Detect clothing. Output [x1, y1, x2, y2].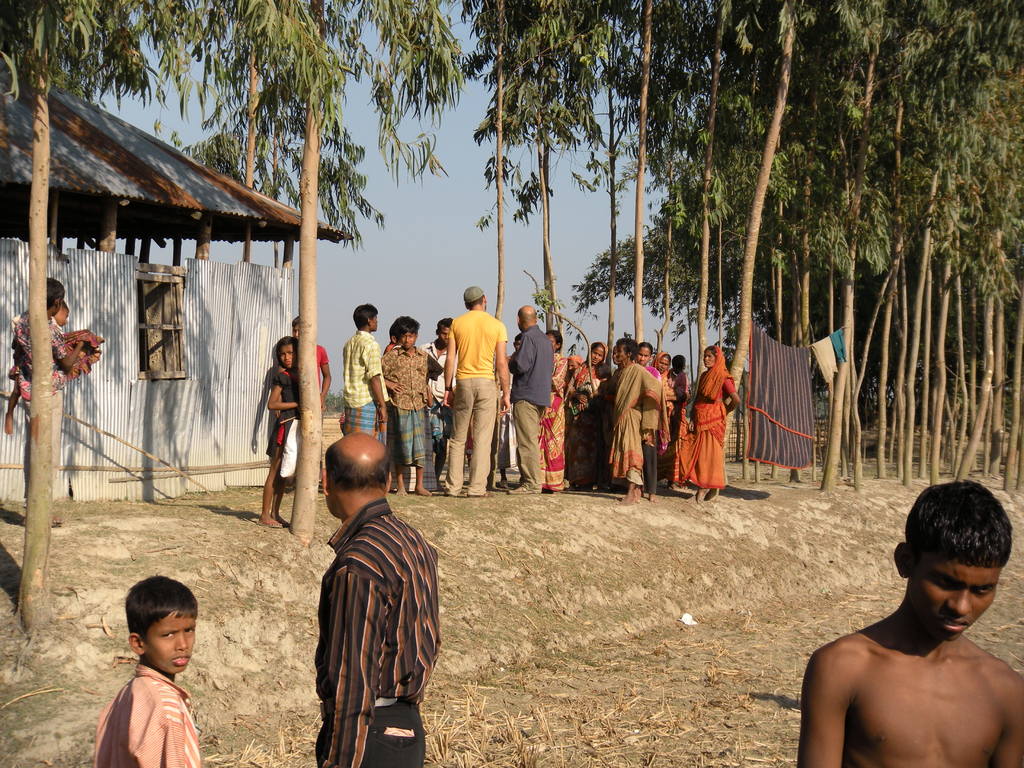
[270, 366, 303, 458].
